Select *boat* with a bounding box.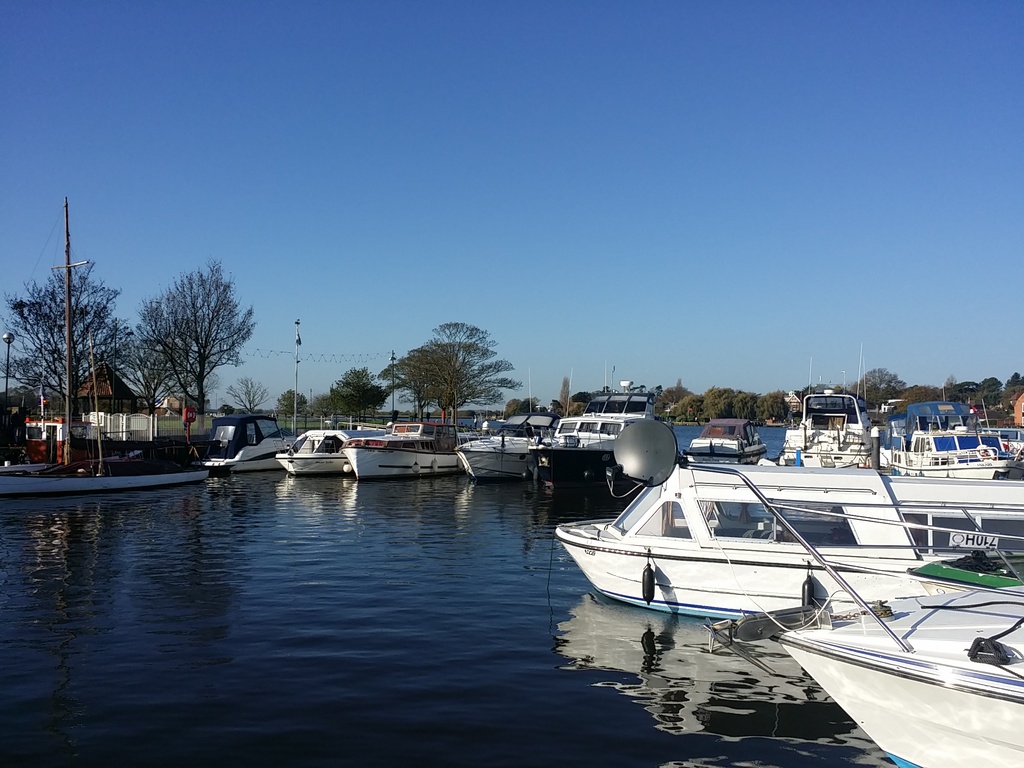
(x1=775, y1=389, x2=877, y2=472).
